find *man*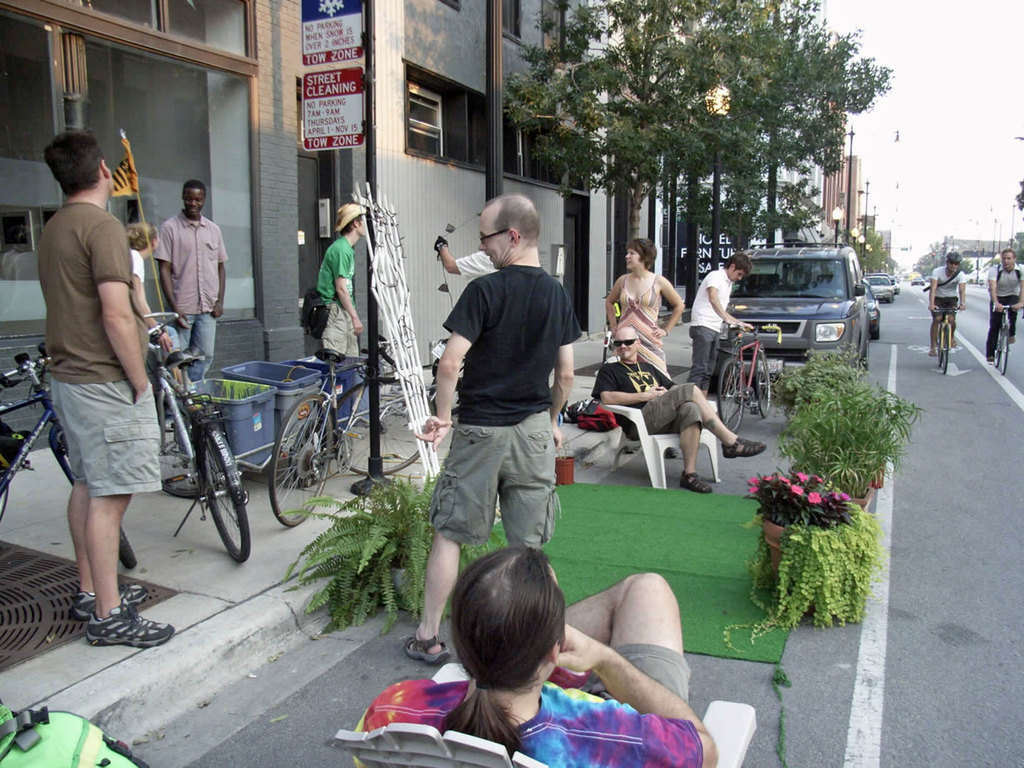
bbox=(986, 250, 1023, 364)
